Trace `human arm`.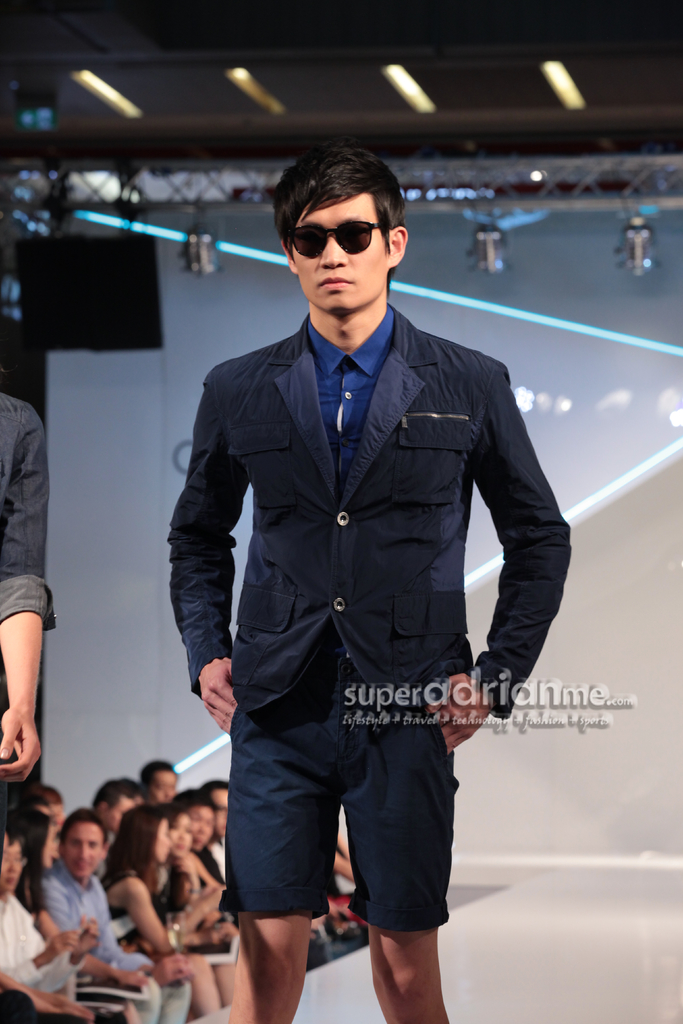
Traced to {"x1": 76, "y1": 944, "x2": 151, "y2": 995}.
